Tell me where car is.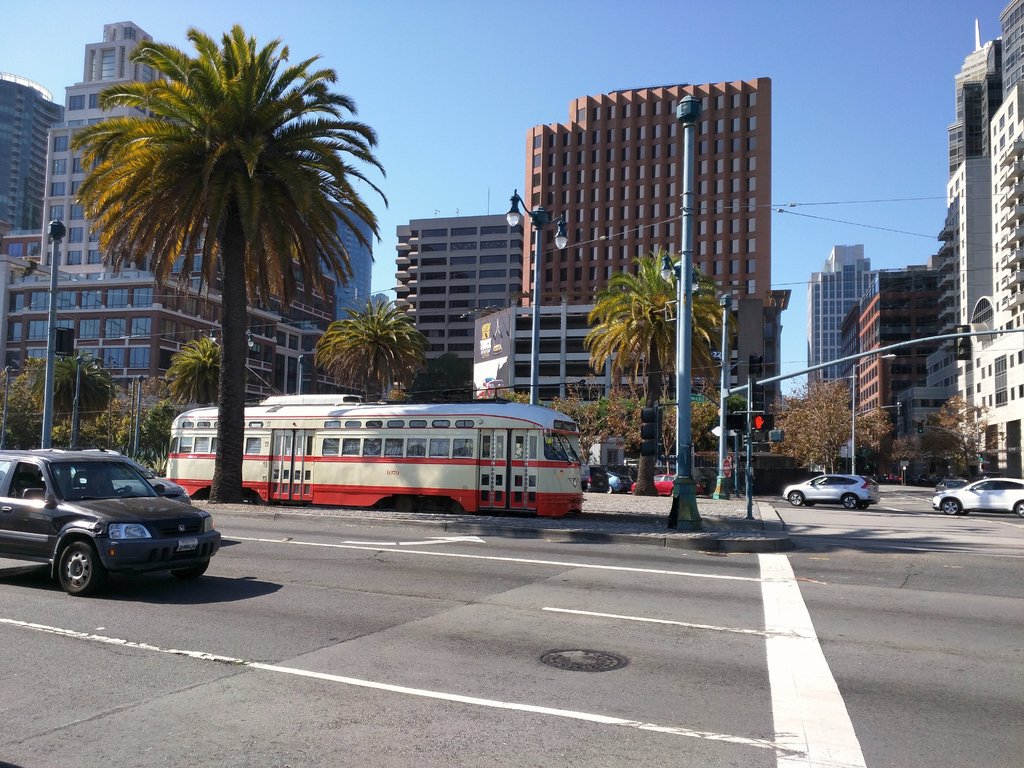
car is at 932/472/1023/527.
